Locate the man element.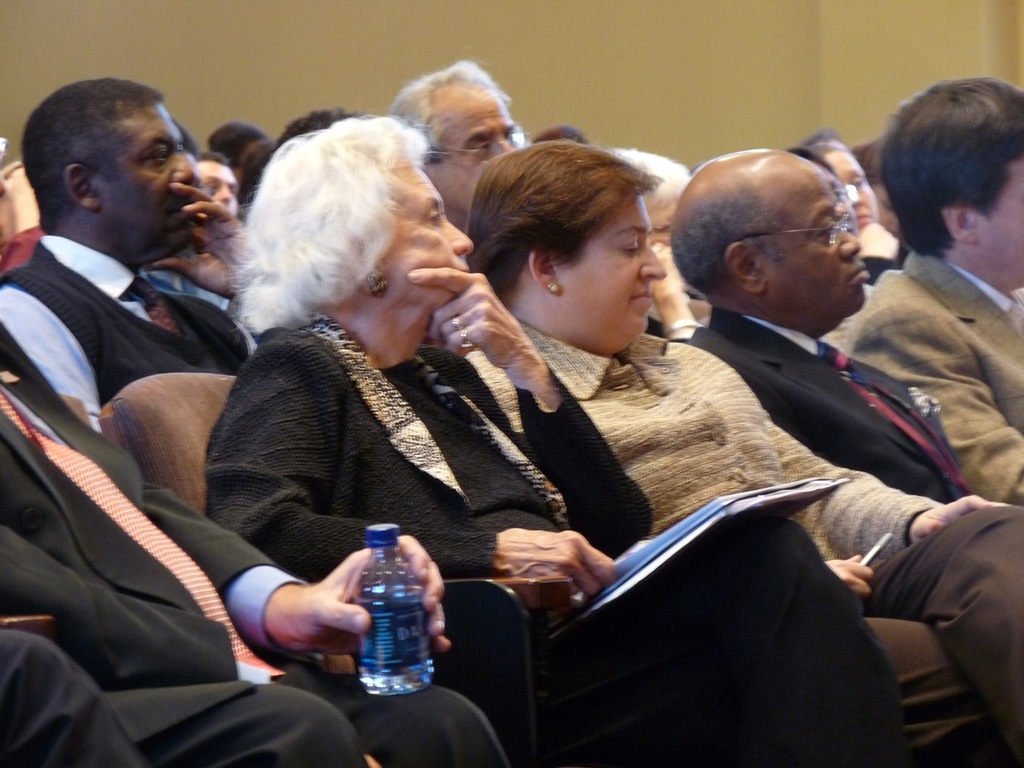
Element bbox: x1=0 y1=78 x2=254 y2=432.
